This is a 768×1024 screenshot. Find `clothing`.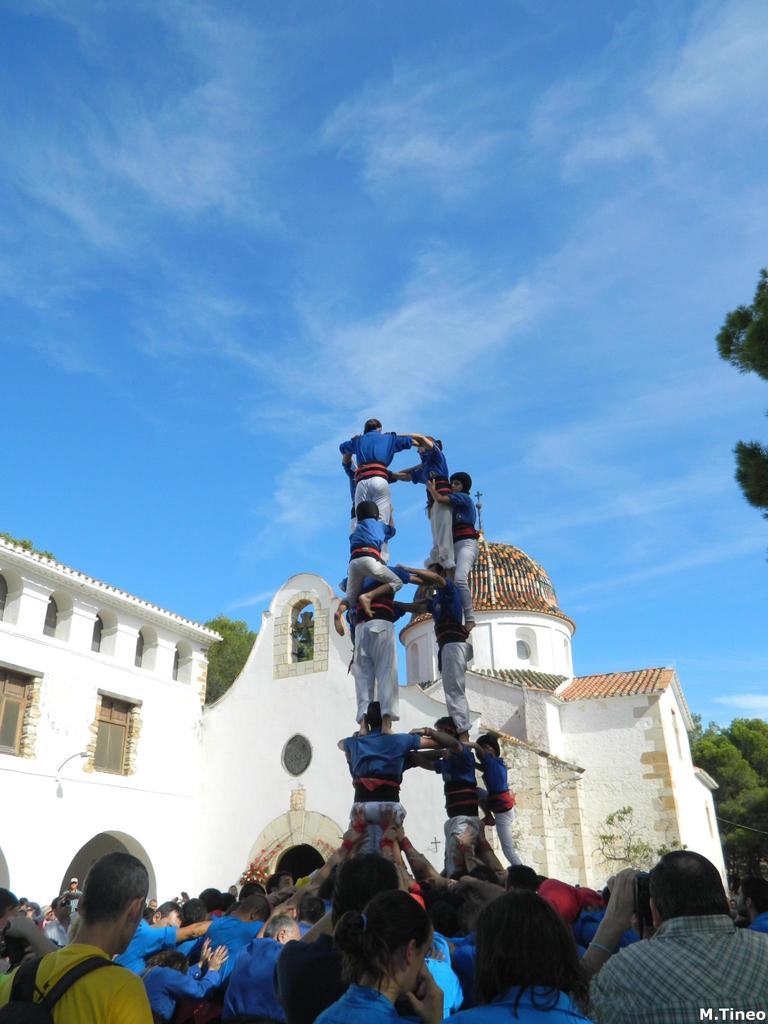
Bounding box: bbox(441, 981, 588, 1023).
